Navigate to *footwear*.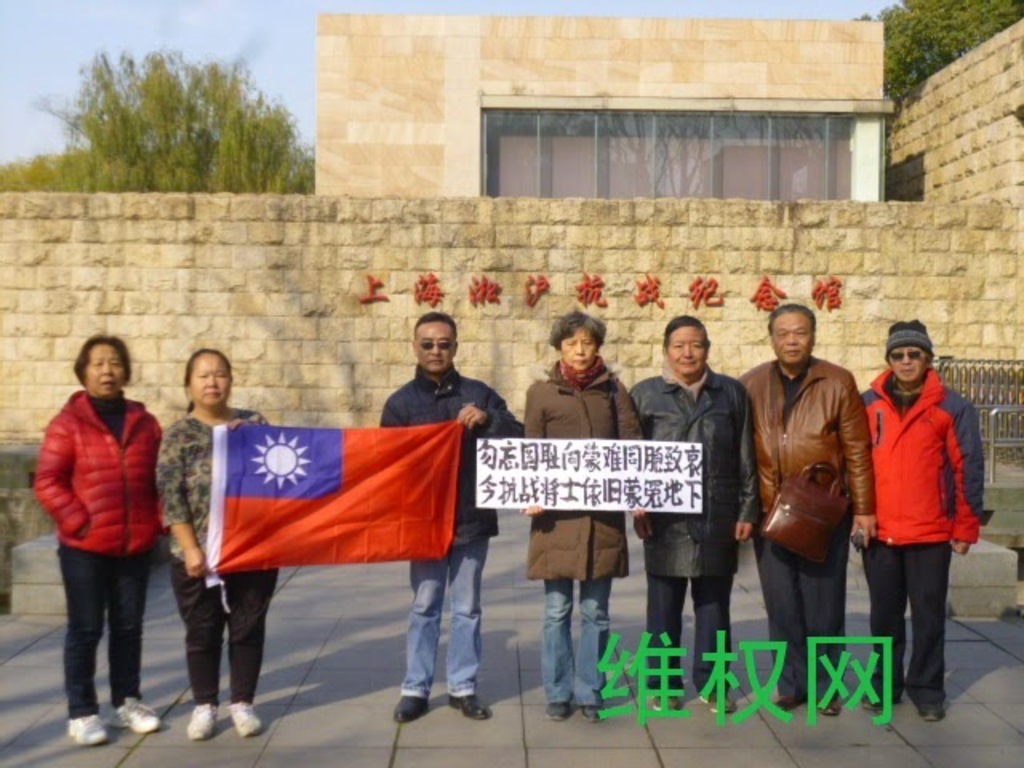
Navigation target: x1=920, y1=702, x2=947, y2=718.
